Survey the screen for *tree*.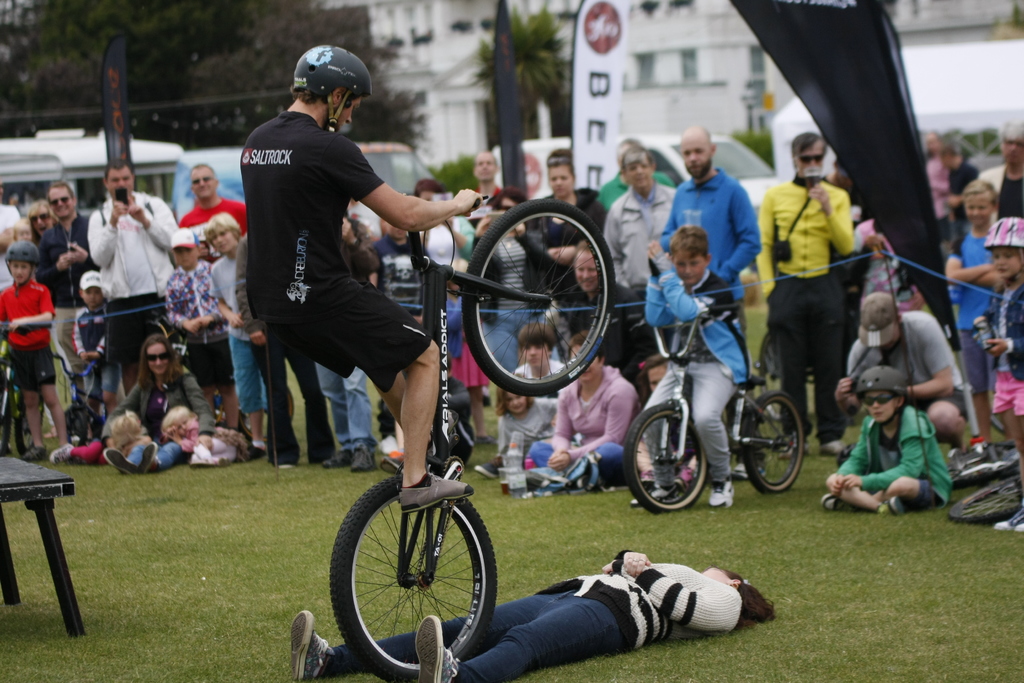
Survey found: (477, 3, 582, 134).
